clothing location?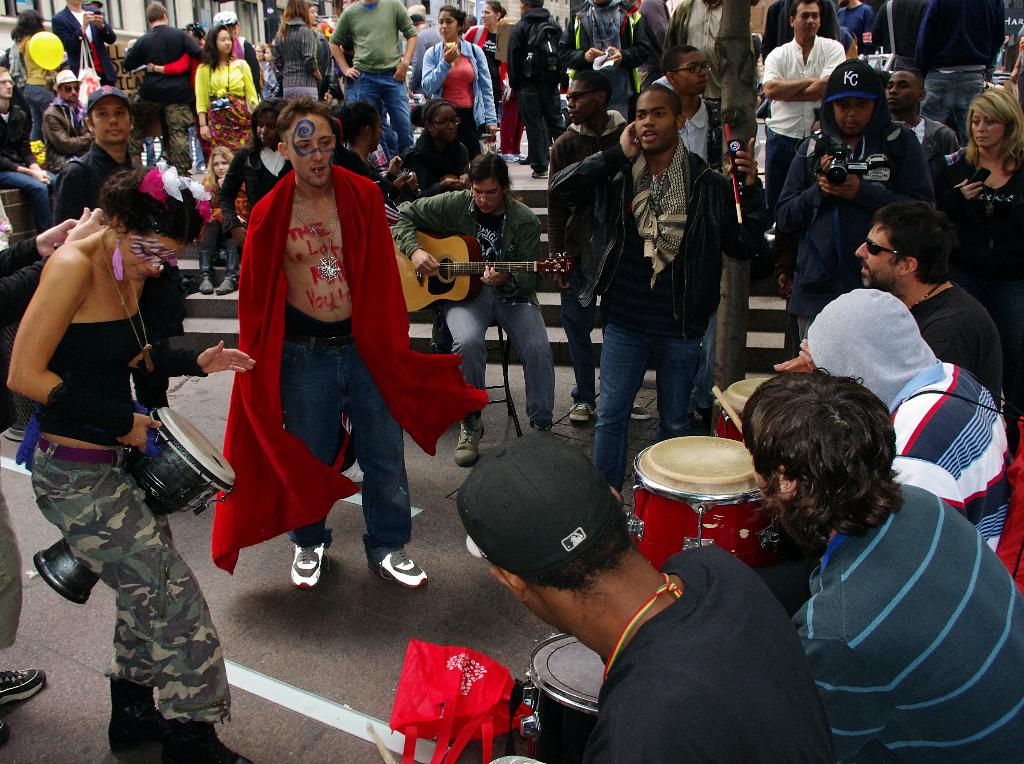
<box>784,481,1023,763</box>
